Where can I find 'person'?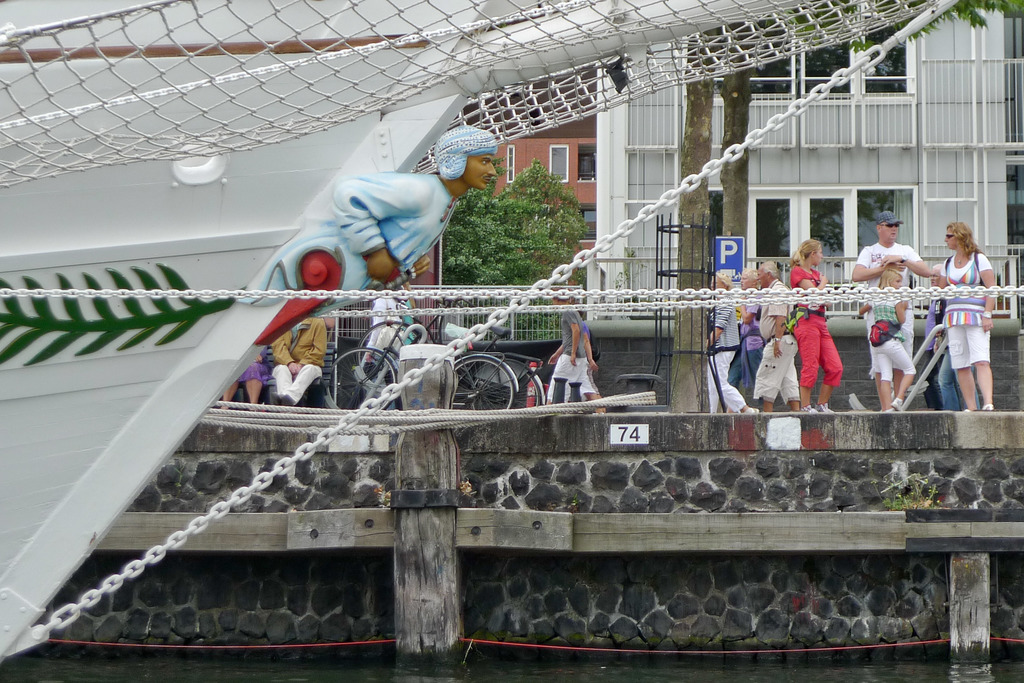
You can find it at [x1=784, y1=238, x2=847, y2=415].
